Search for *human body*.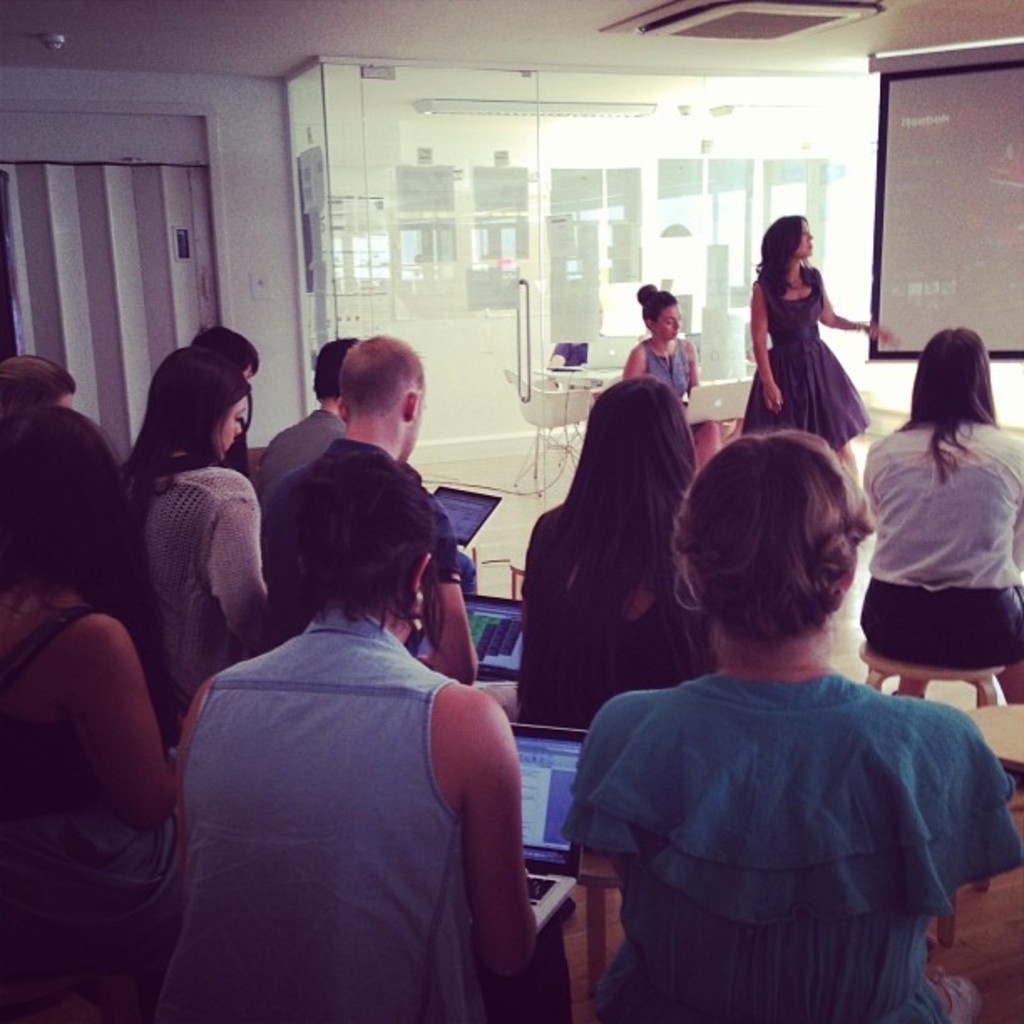
Found at detection(858, 326, 1022, 801).
